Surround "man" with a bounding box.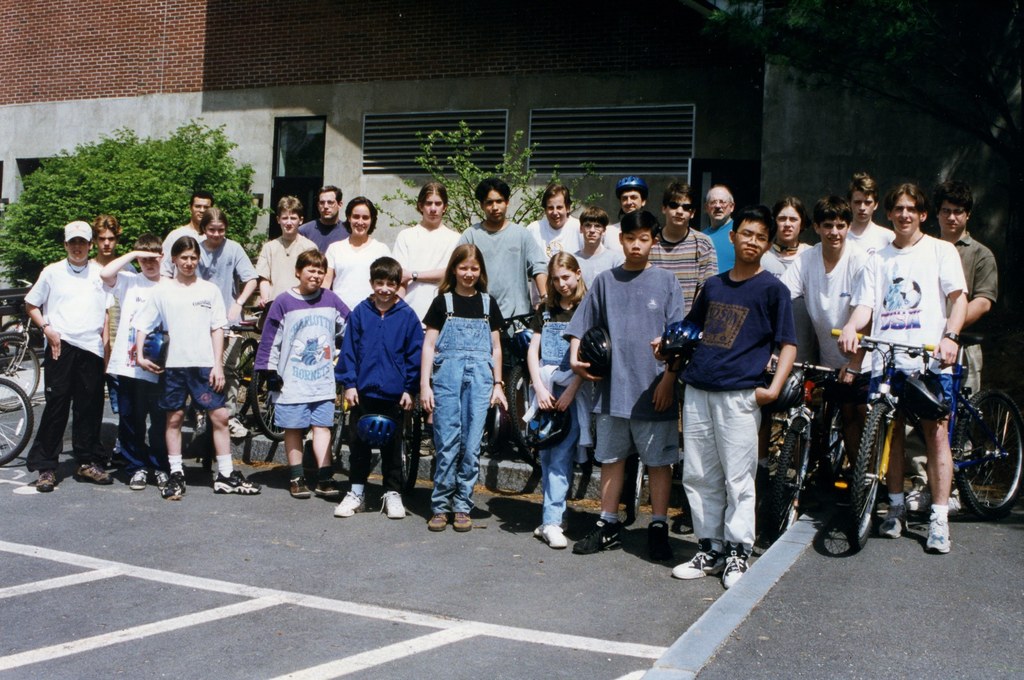
bbox=[649, 175, 720, 312].
